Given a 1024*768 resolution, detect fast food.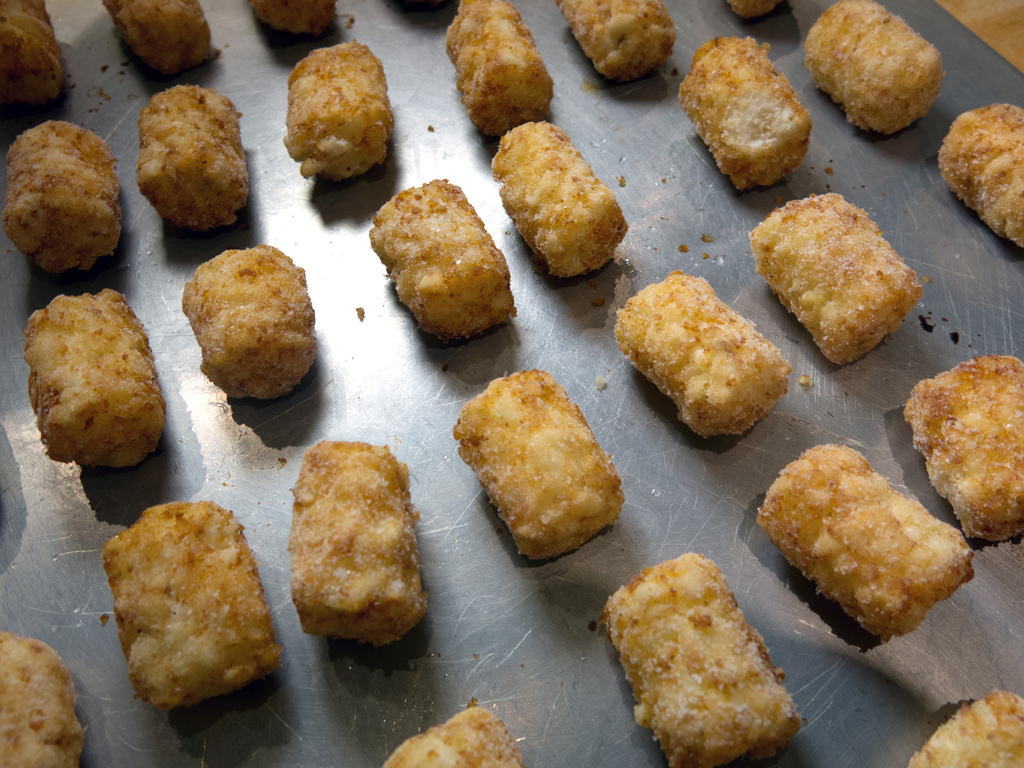
<region>0, 0, 73, 116</region>.
